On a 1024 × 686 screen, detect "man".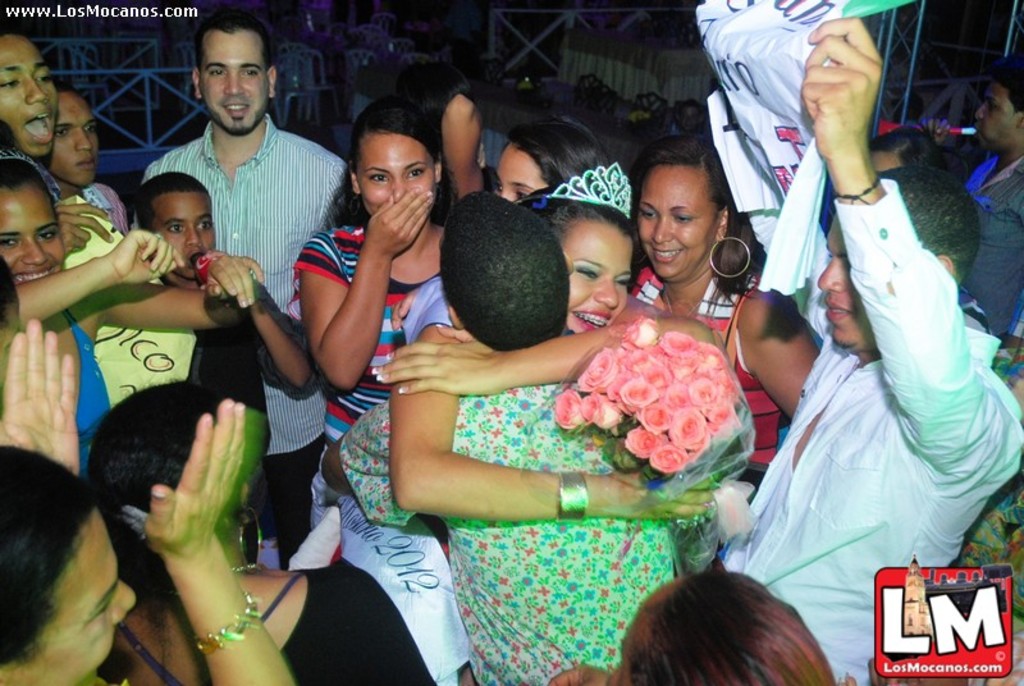
<bbox>0, 26, 115, 260</bbox>.
